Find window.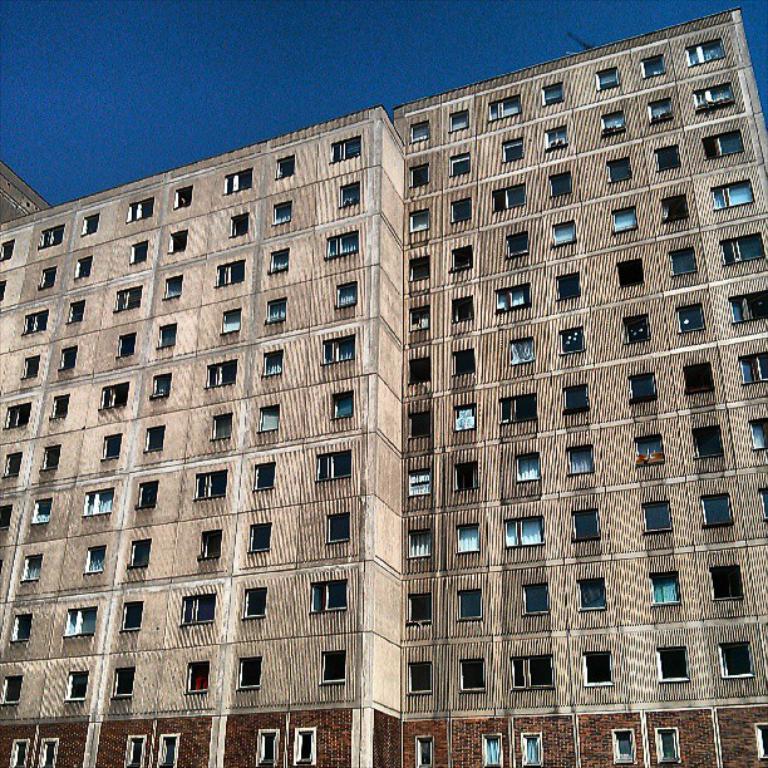
[11,738,29,767].
